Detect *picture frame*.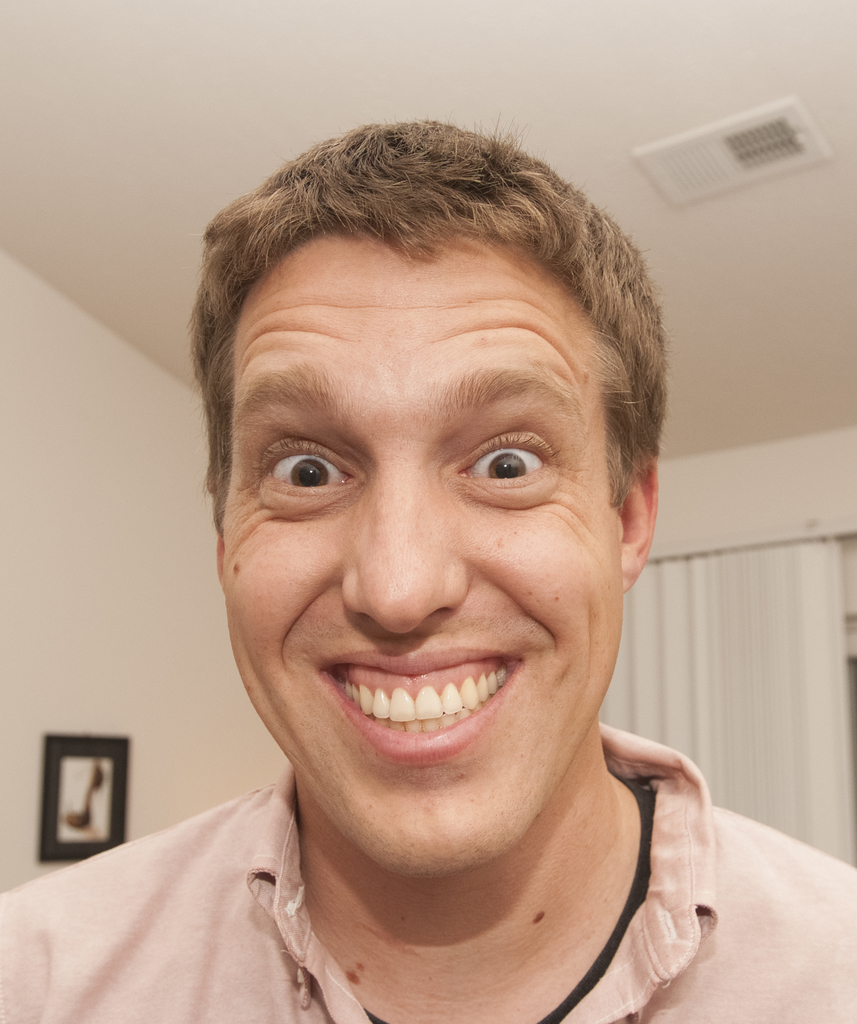
Detected at region(17, 717, 124, 863).
